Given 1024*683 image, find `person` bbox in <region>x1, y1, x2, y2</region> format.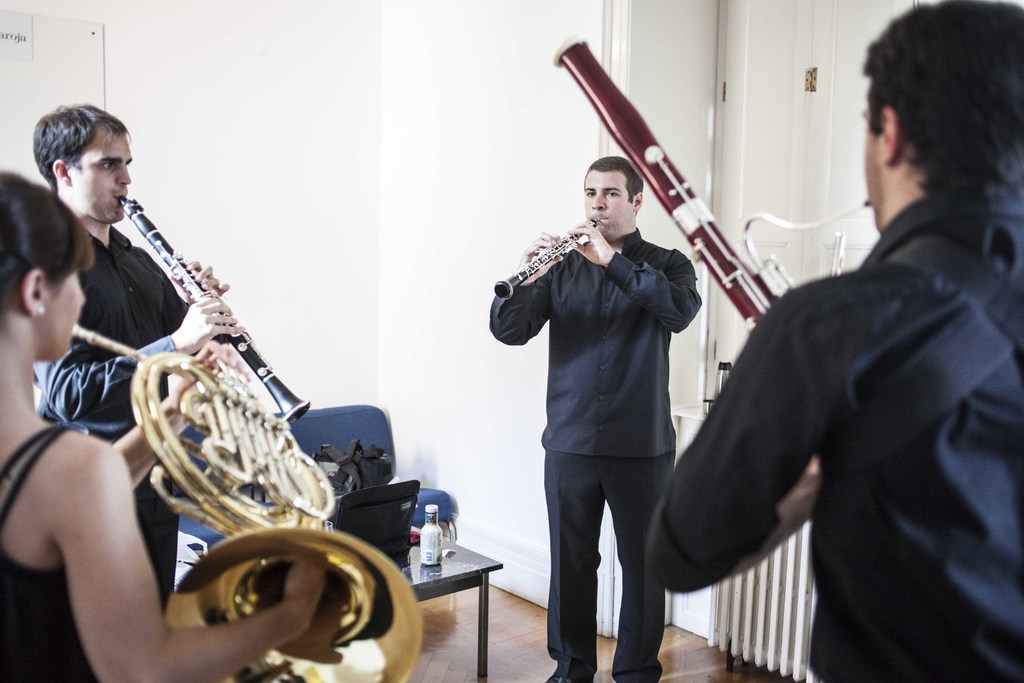
<region>0, 172, 332, 680</region>.
